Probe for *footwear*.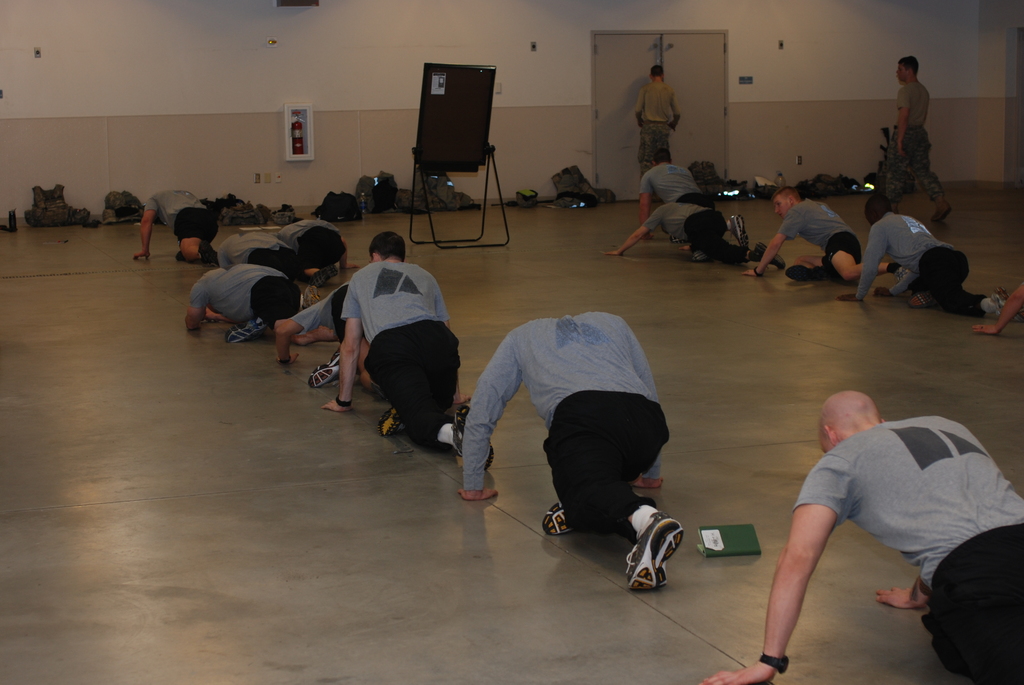
Probe result: rect(200, 239, 219, 267).
